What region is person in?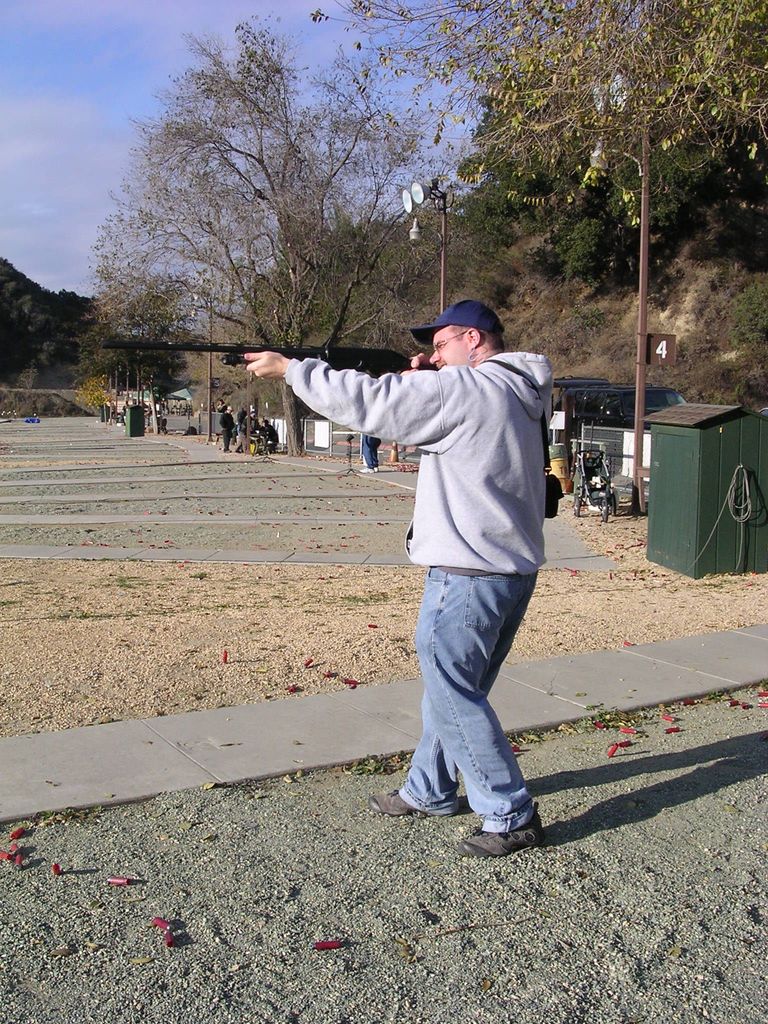
(x1=356, y1=433, x2=387, y2=477).
